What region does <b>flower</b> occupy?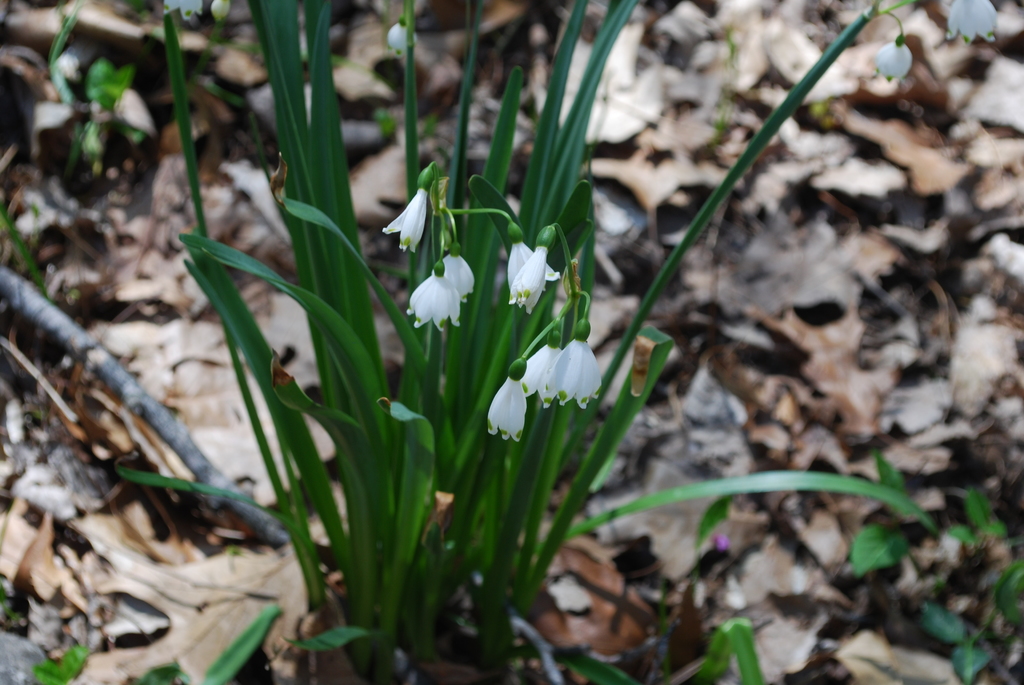
(x1=509, y1=226, x2=555, y2=306).
